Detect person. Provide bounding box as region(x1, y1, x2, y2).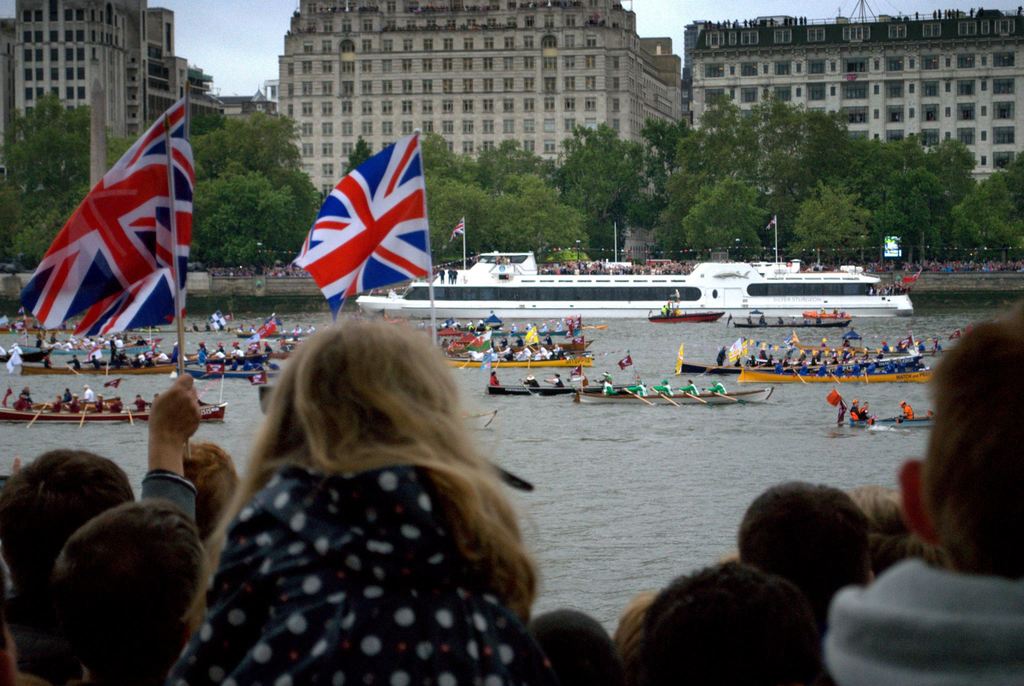
region(878, 357, 895, 372).
